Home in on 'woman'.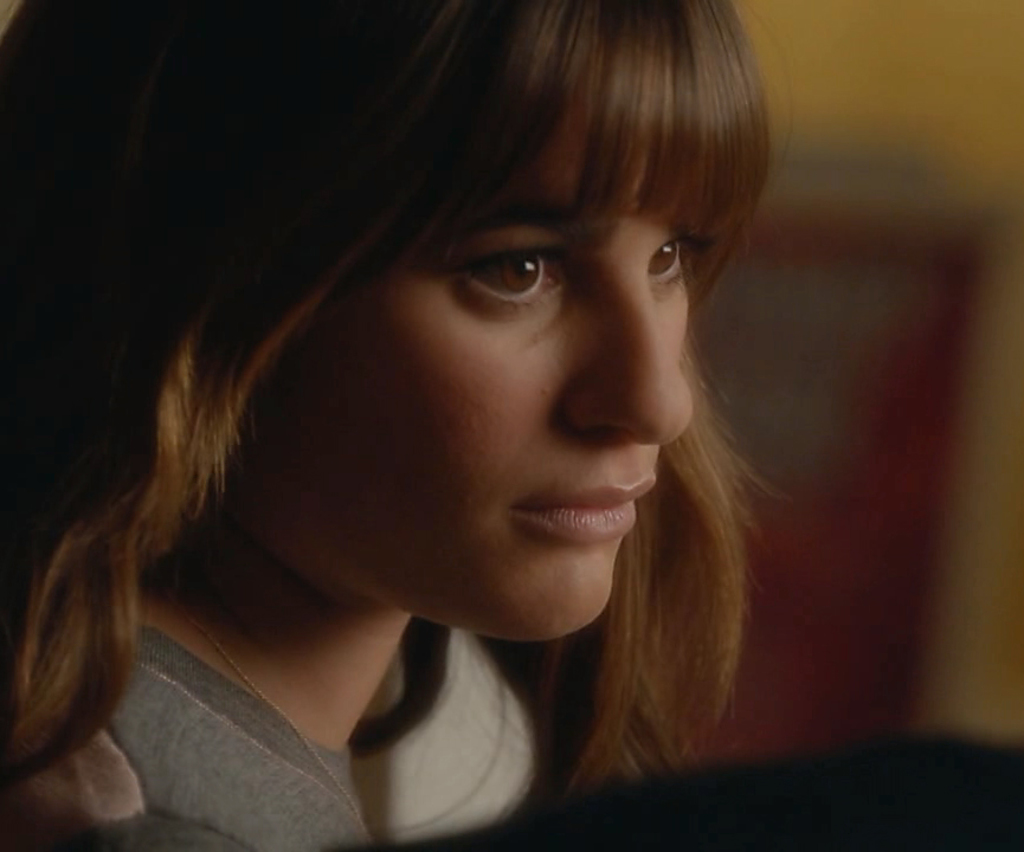
Homed in at 0, 0, 900, 844.
